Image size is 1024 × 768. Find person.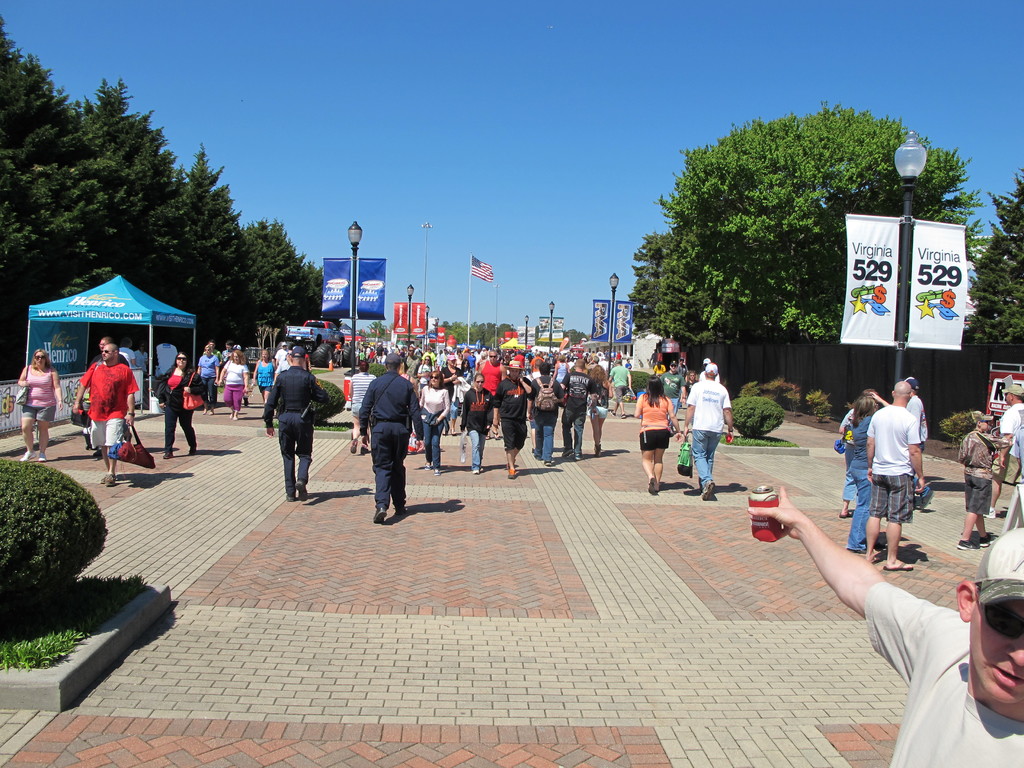
<box>604,356,632,420</box>.
